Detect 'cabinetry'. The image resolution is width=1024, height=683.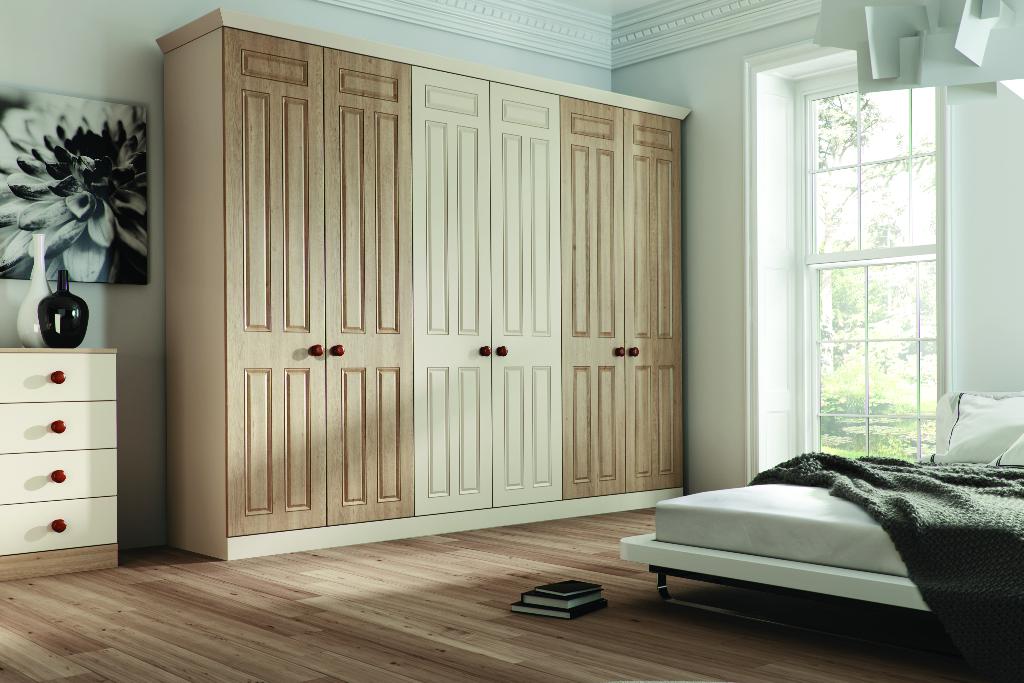
rect(321, 51, 417, 525).
